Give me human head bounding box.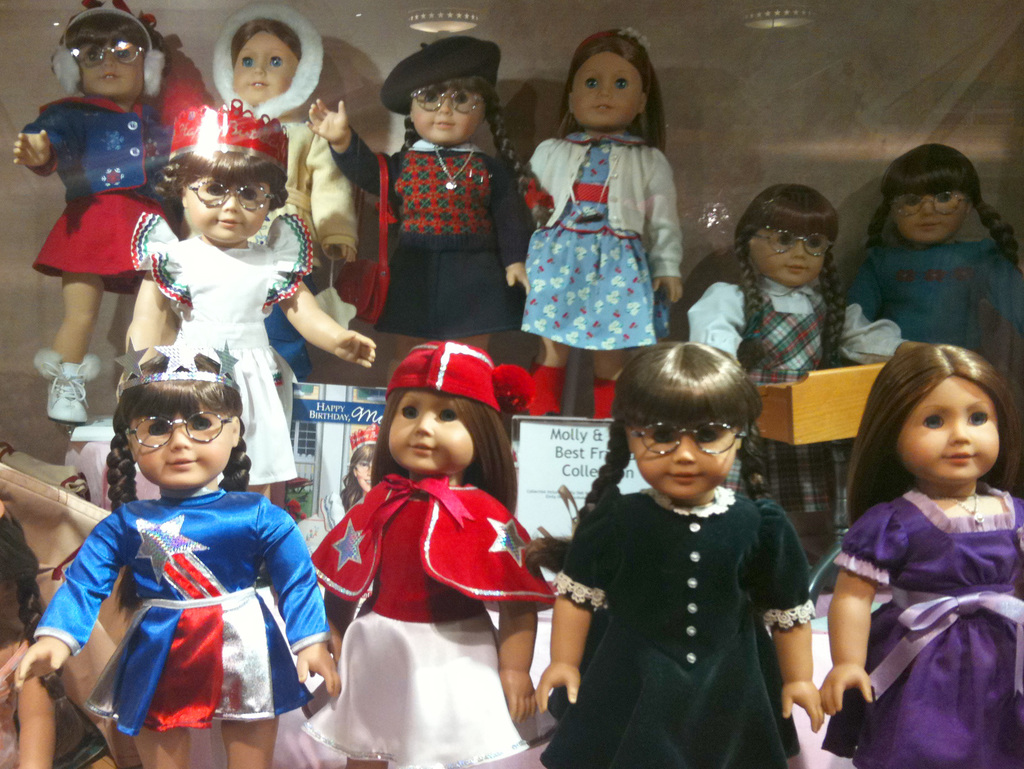
378/343/506/474.
